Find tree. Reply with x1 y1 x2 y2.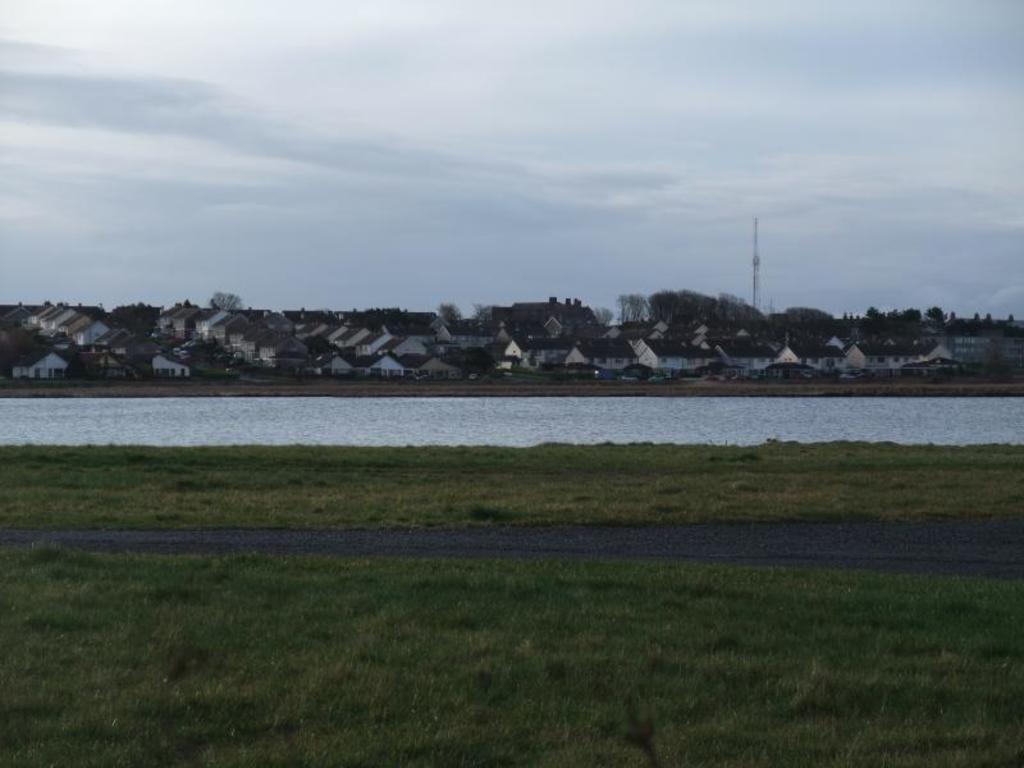
781 302 849 325.
